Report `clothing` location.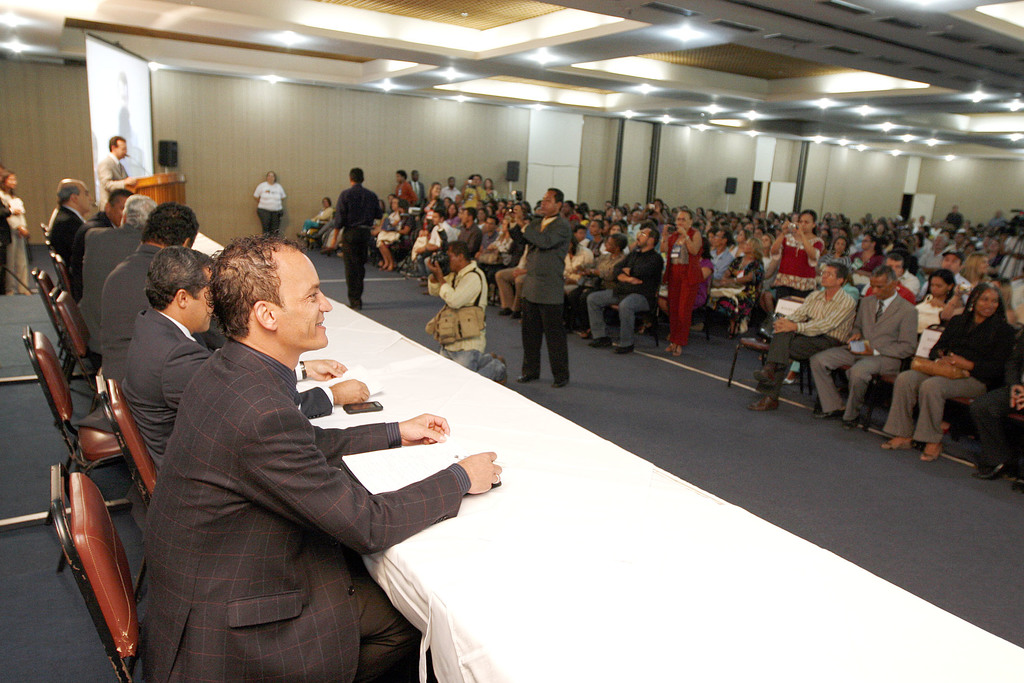
Report: left=416, top=220, right=460, bottom=275.
